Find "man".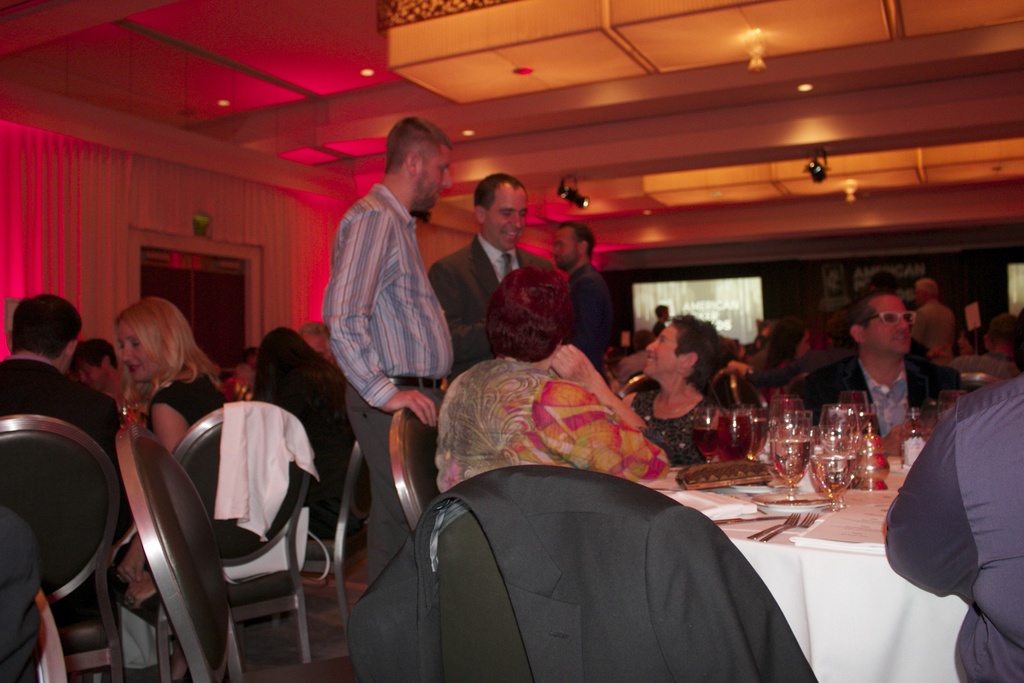
<region>883, 370, 1023, 682</region>.
